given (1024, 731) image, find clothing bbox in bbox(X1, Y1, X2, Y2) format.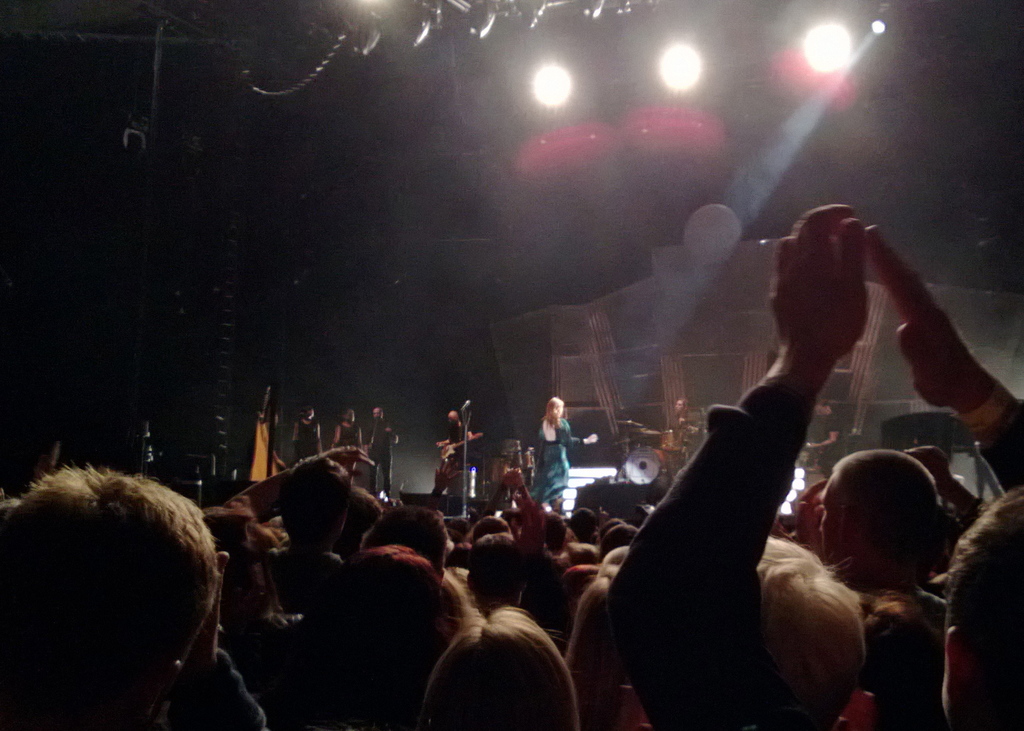
bbox(975, 384, 1023, 498).
